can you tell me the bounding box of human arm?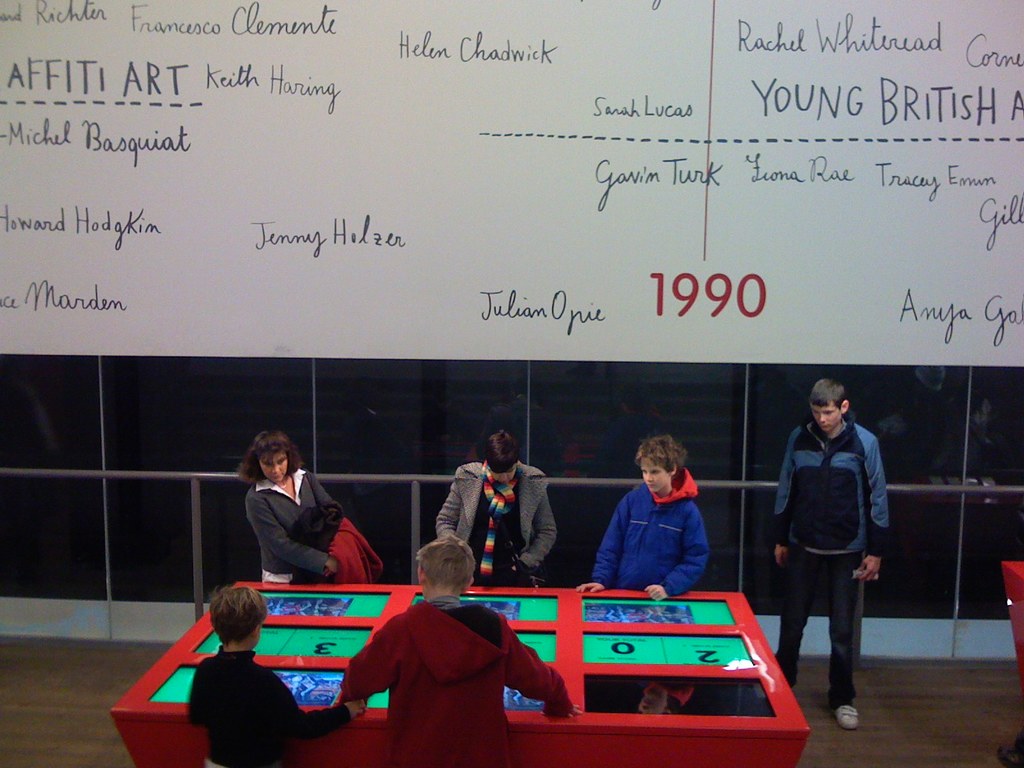
(525,484,558,574).
